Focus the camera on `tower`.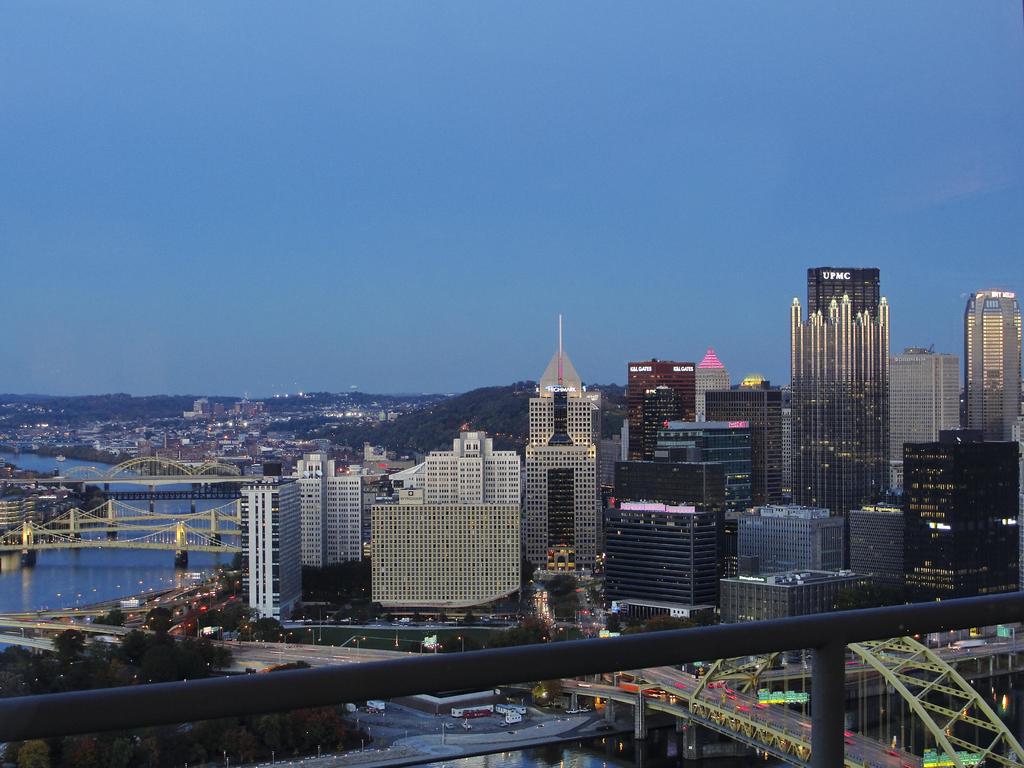
Focus region: {"left": 692, "top": 342, "right": 728, "bottom": 422}.
